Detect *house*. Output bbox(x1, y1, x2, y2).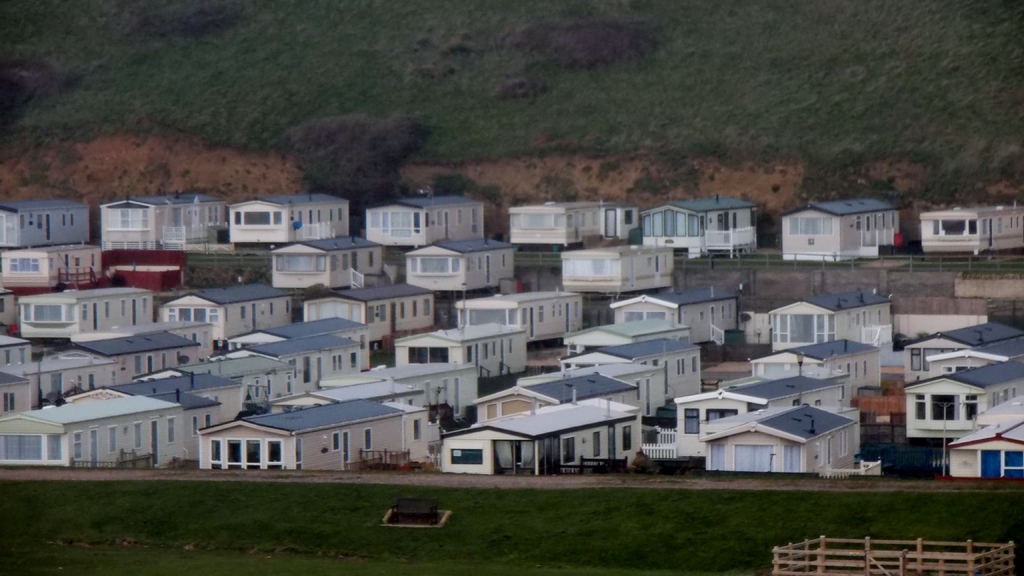
bbox(637, 191, 762, 255).
